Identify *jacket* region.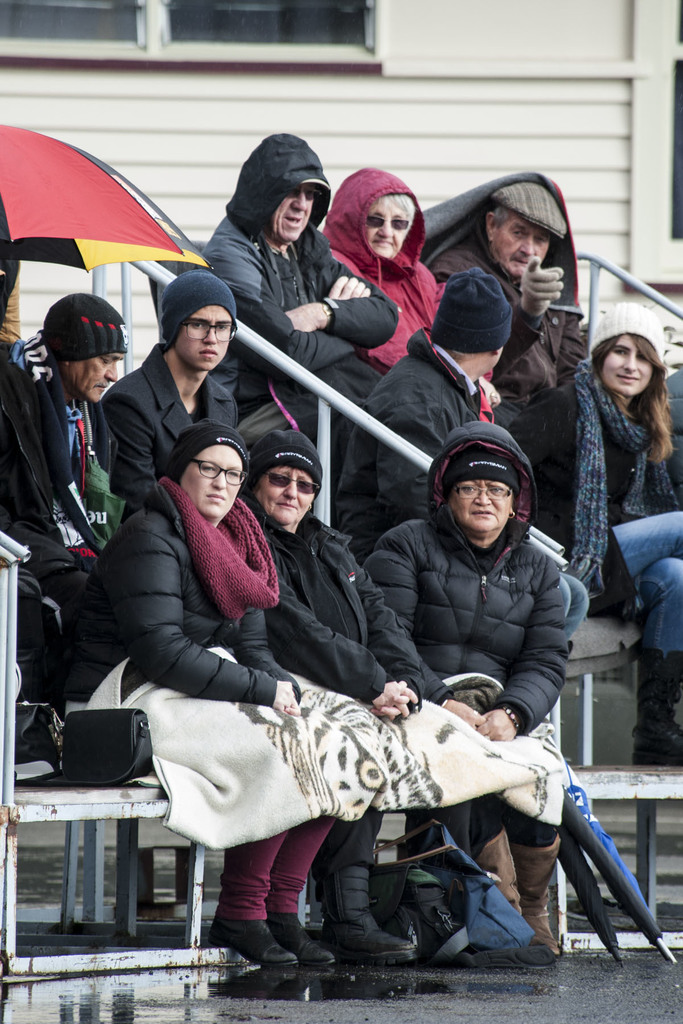
Region: {"x1": 369, "y1": 328, "x2": 477, "y2": 521}.
